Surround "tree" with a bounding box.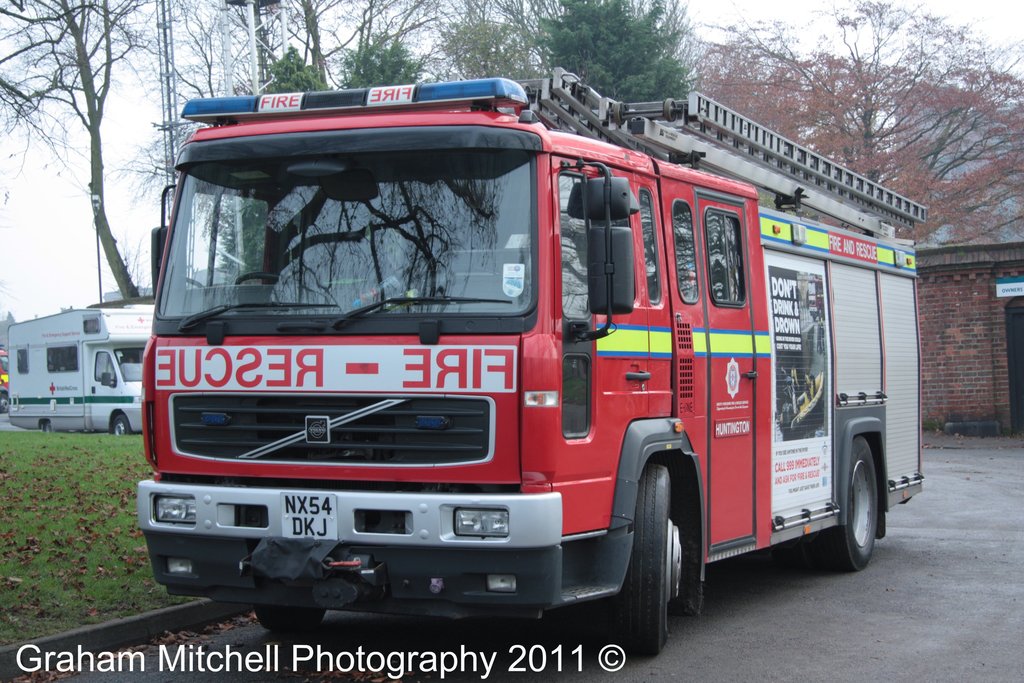
detection(540, 0, 690, 104).
